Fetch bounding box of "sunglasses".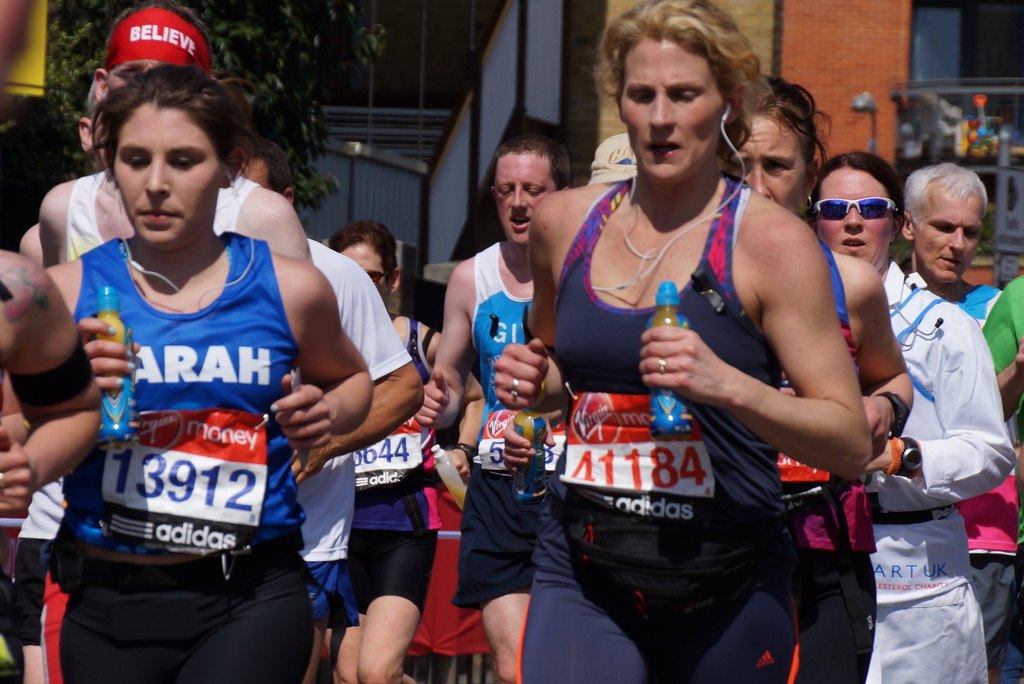
Bbox: {"left": 367, "top": 270, "right": 390, "bottom": 286}.
